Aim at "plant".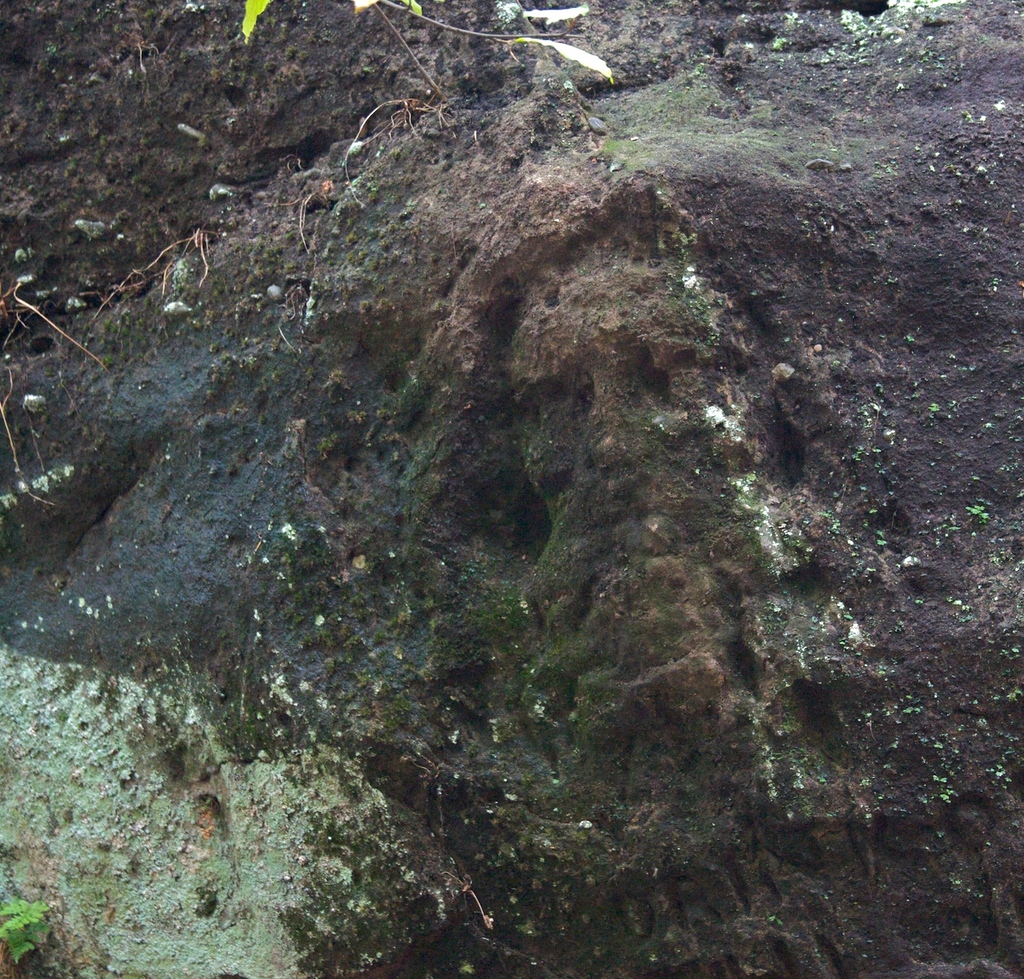
Aimed at box=[1000, 644, 1023, 663].
